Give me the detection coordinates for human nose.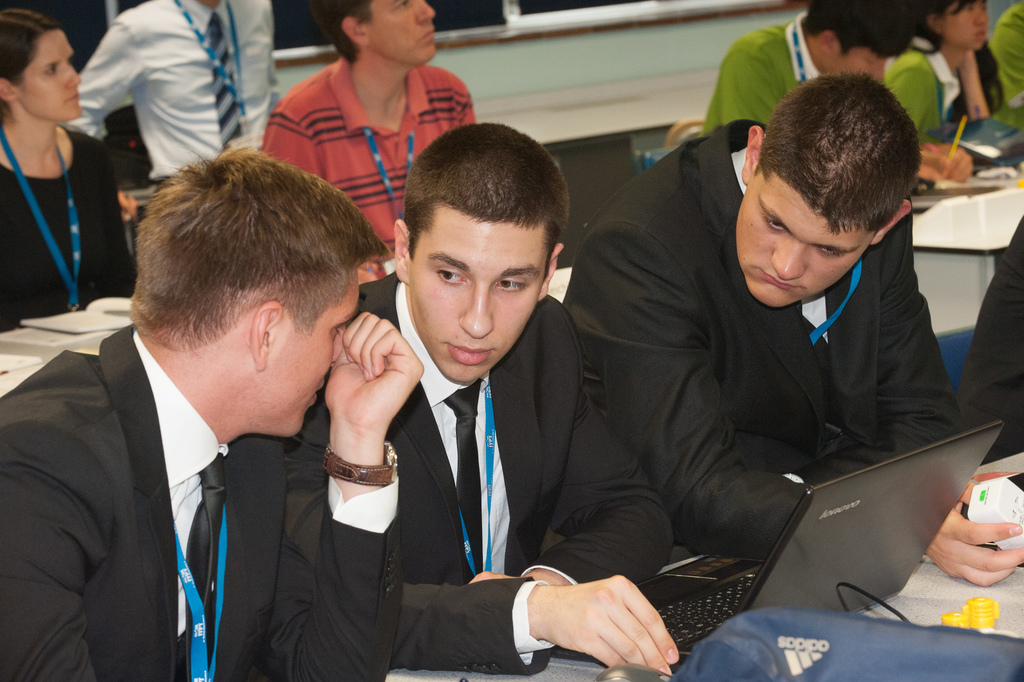
(67,66,79,90).
